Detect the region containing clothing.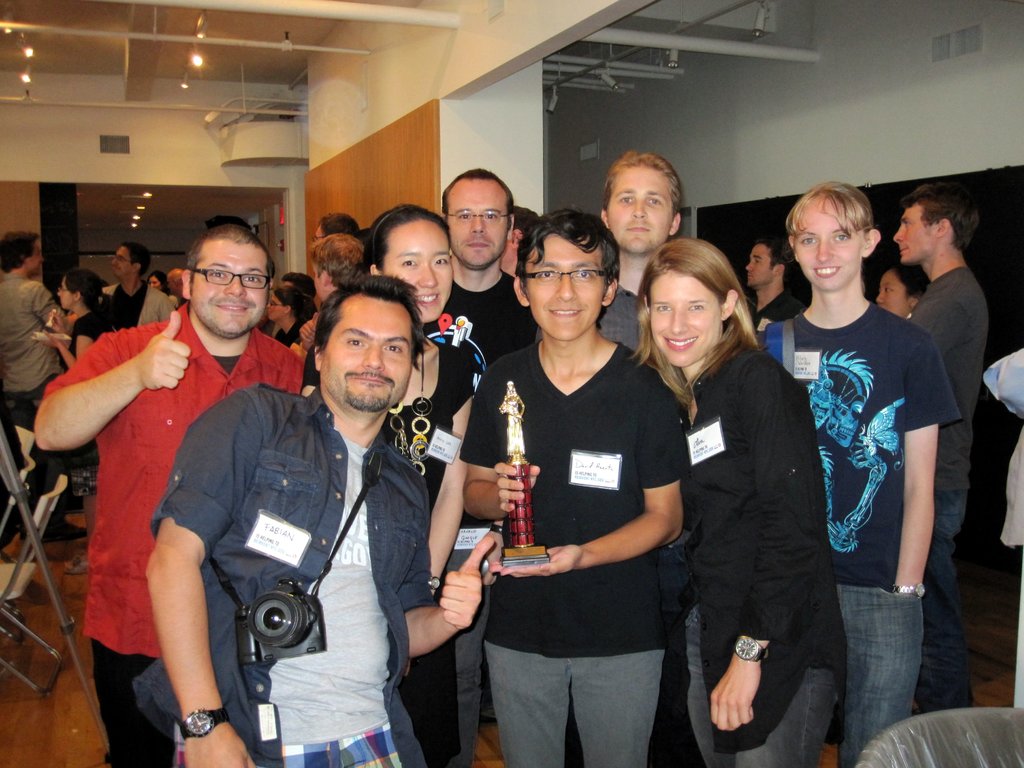
select_region(44, 301, 316, 762).
